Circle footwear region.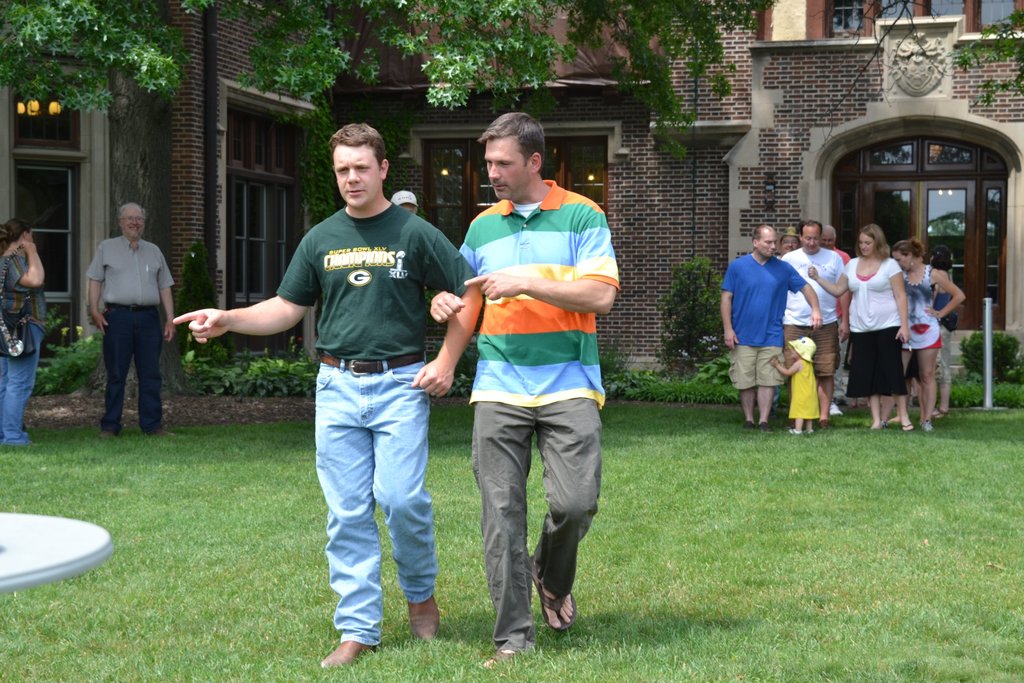
Region: select_region(876, 423, 885, 424).
